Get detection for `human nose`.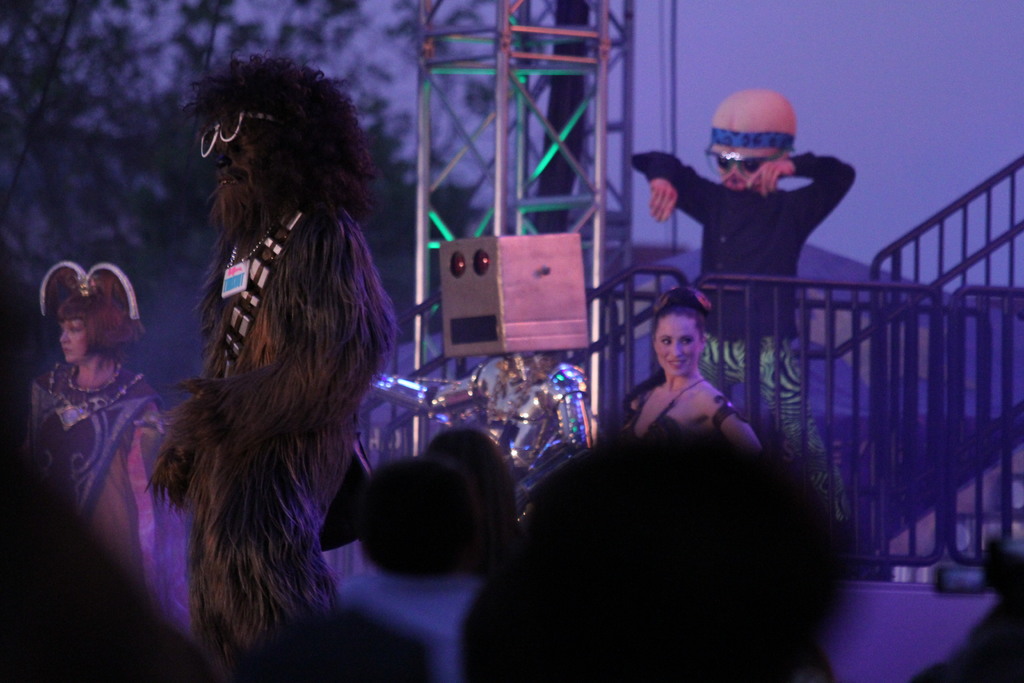
Detection: 673/340/680/353.
